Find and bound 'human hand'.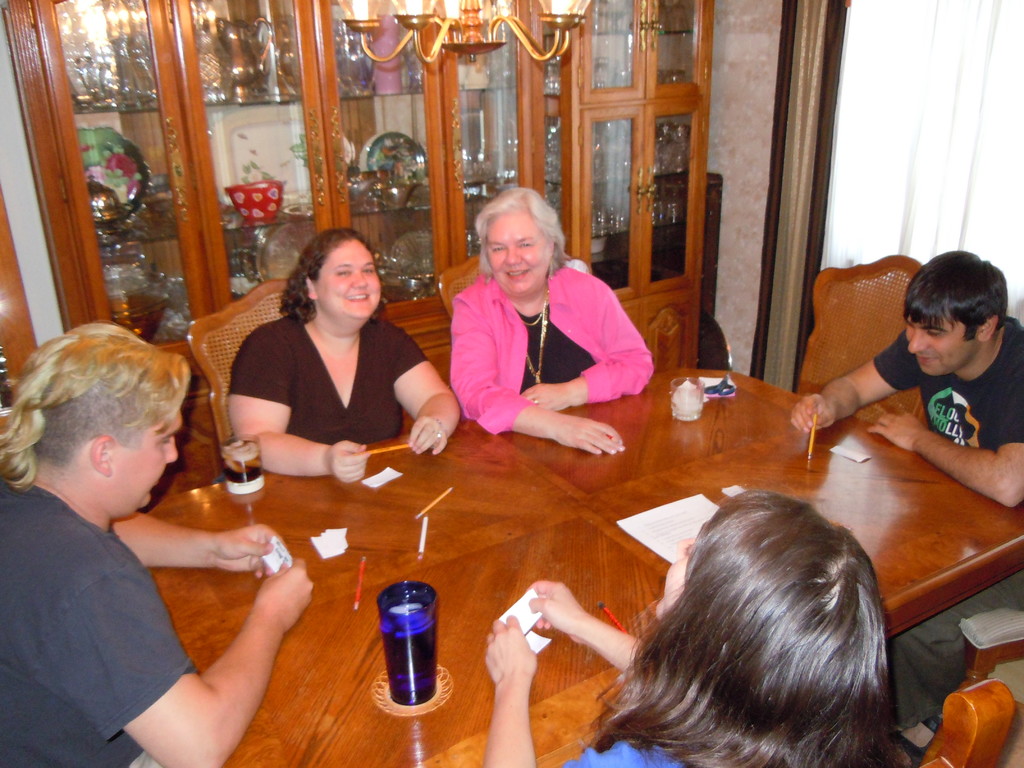
Bound: rect(479, 611, 539, 680).
